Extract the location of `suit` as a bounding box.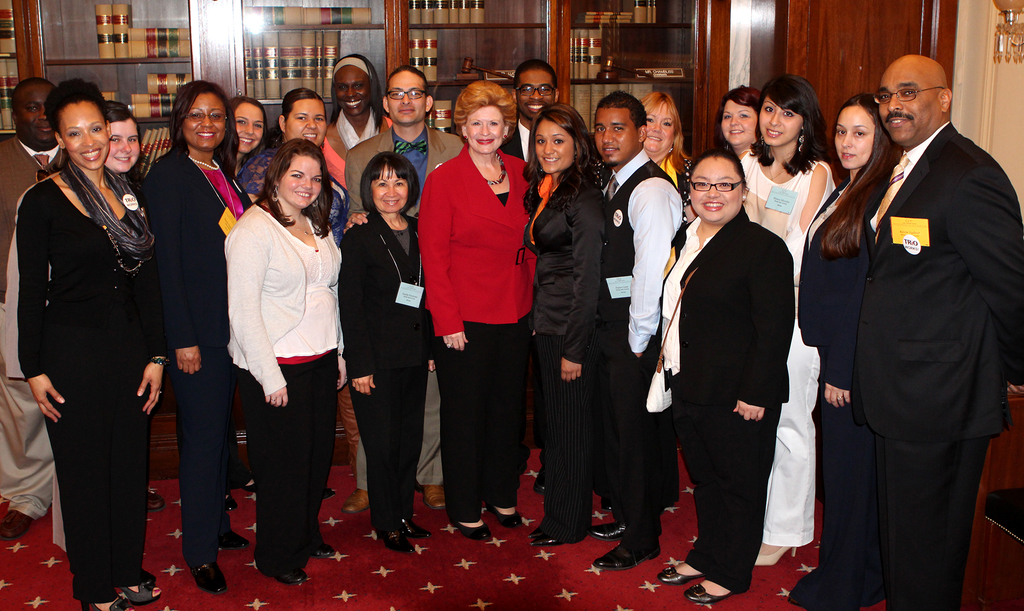
locate(655, 209, 796, 592).
